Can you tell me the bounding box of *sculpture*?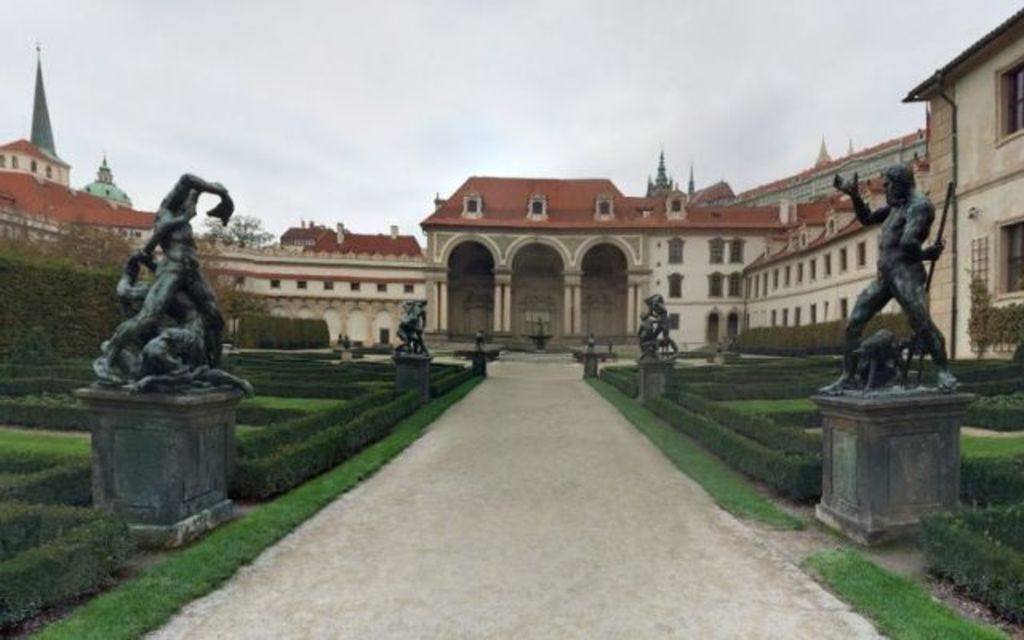
{"x1": 826, "y1": 162, "x2": 965, "y2": 392}.
